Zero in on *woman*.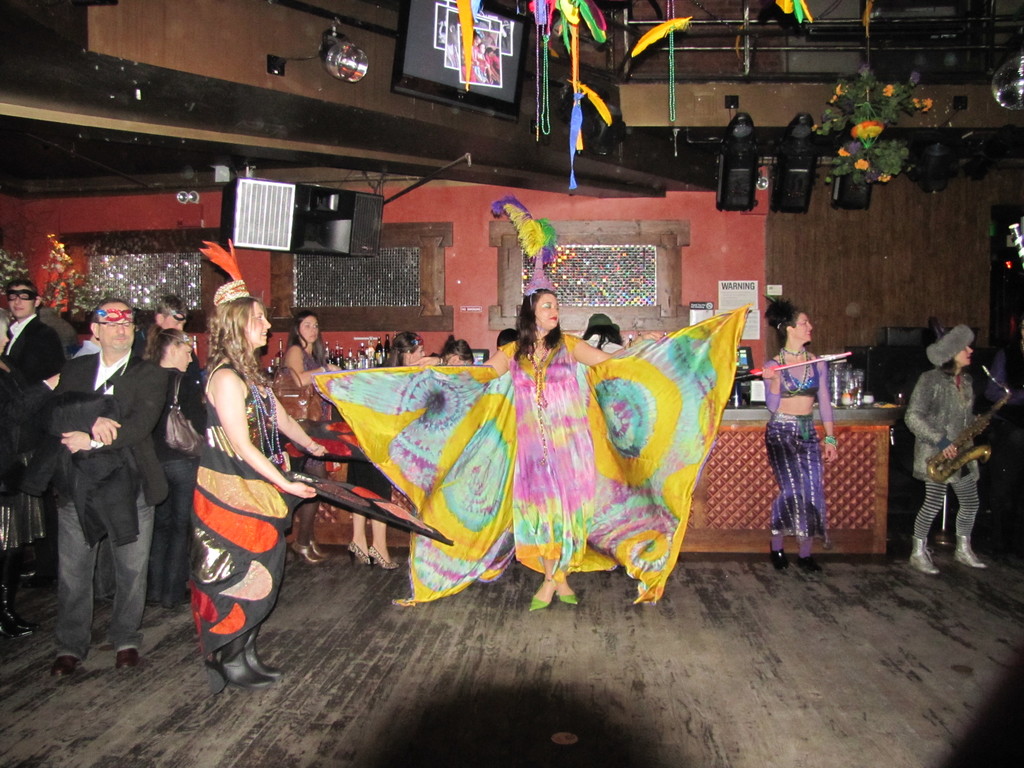
Zeroed in: detection(195, 239, 318, 688).
